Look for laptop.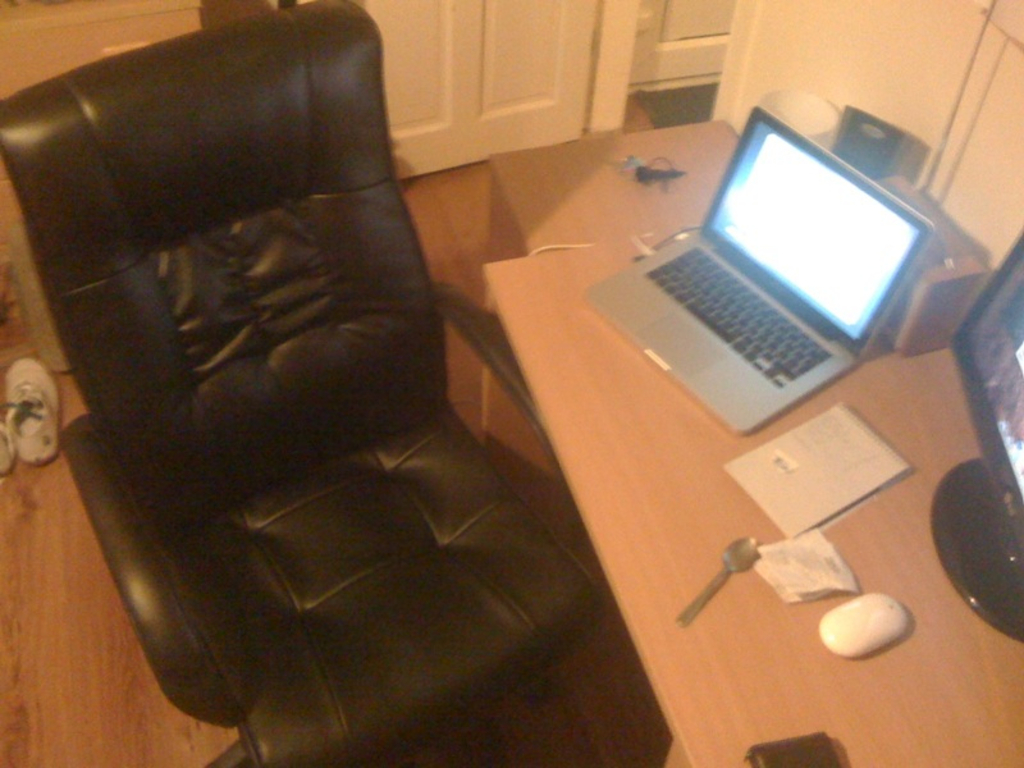
Found: box(595, 100, 959, 445).
